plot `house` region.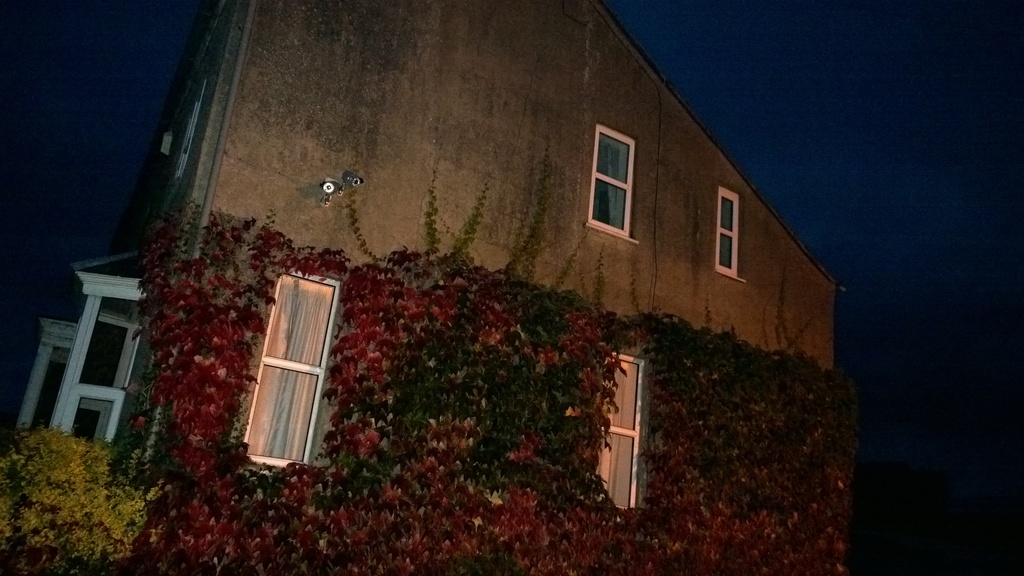
Plotted at box(121, 24, 848, 543).
